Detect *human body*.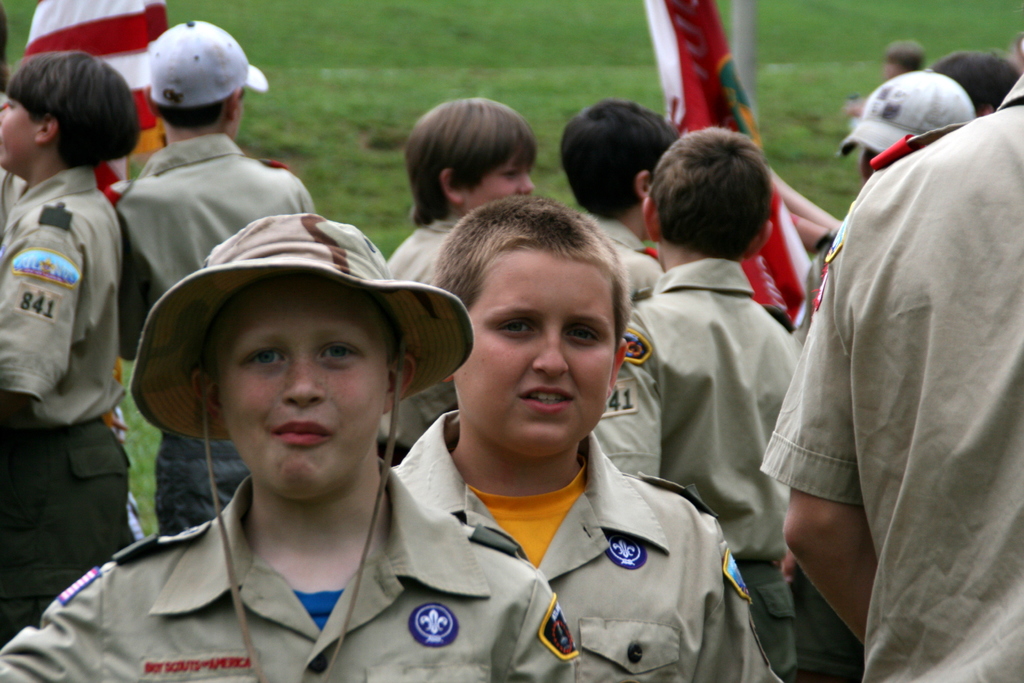
Detected at Rect(387, 194, 785, 682).
